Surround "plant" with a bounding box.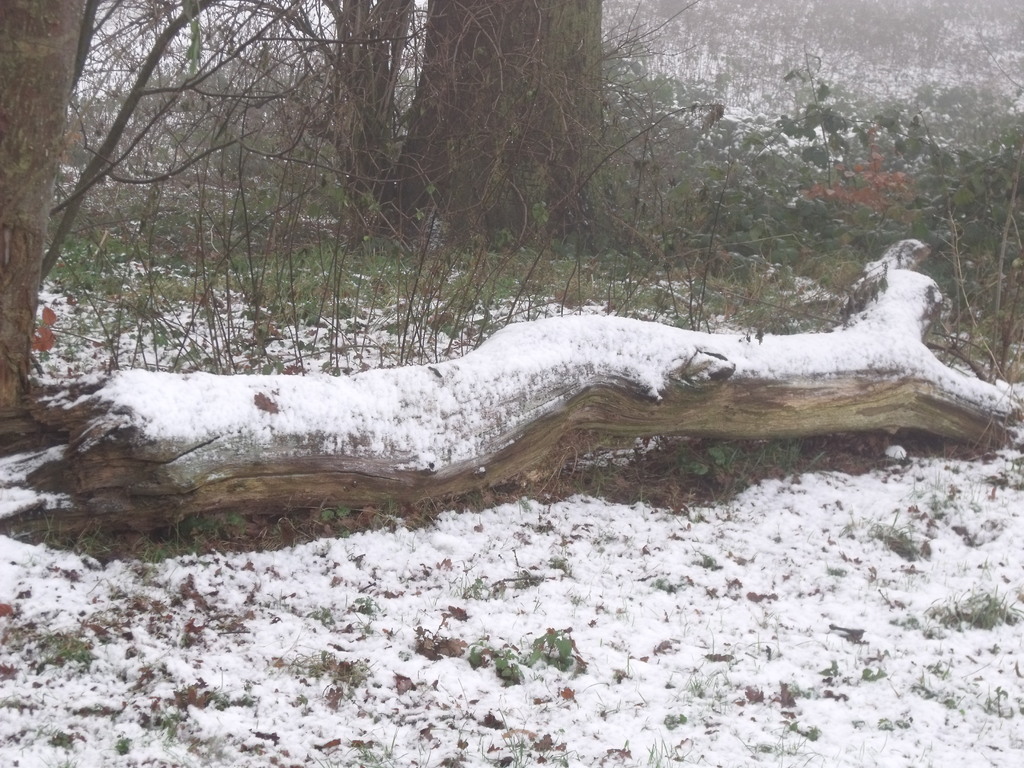
region(179, 509, 246, 541).
